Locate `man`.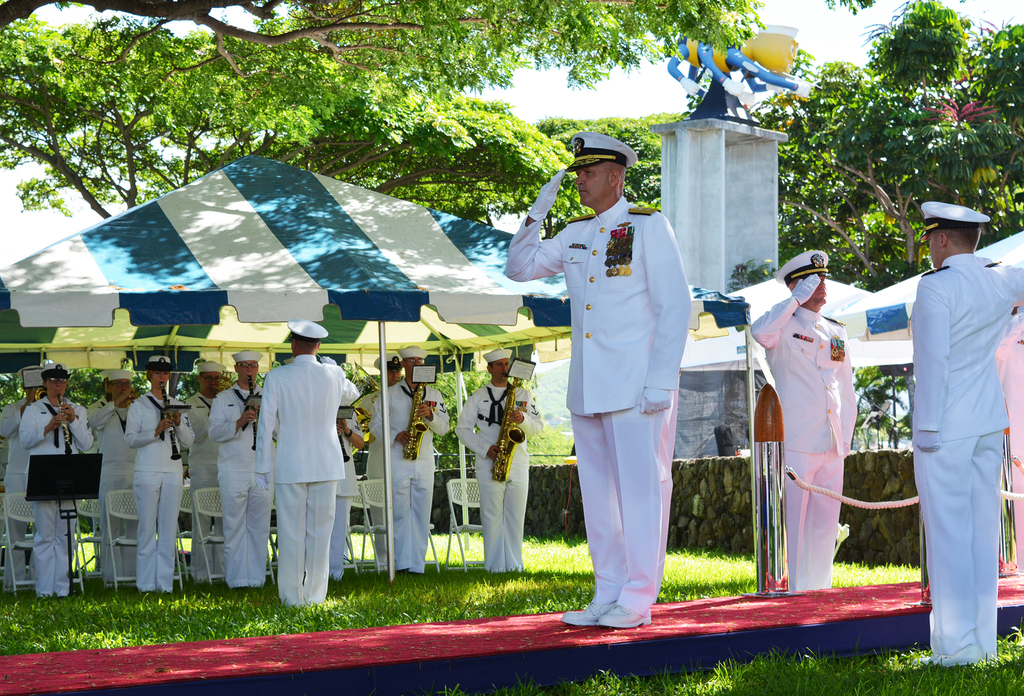
Bounding box: (left=0, top=358, right=42, bottom=592).
